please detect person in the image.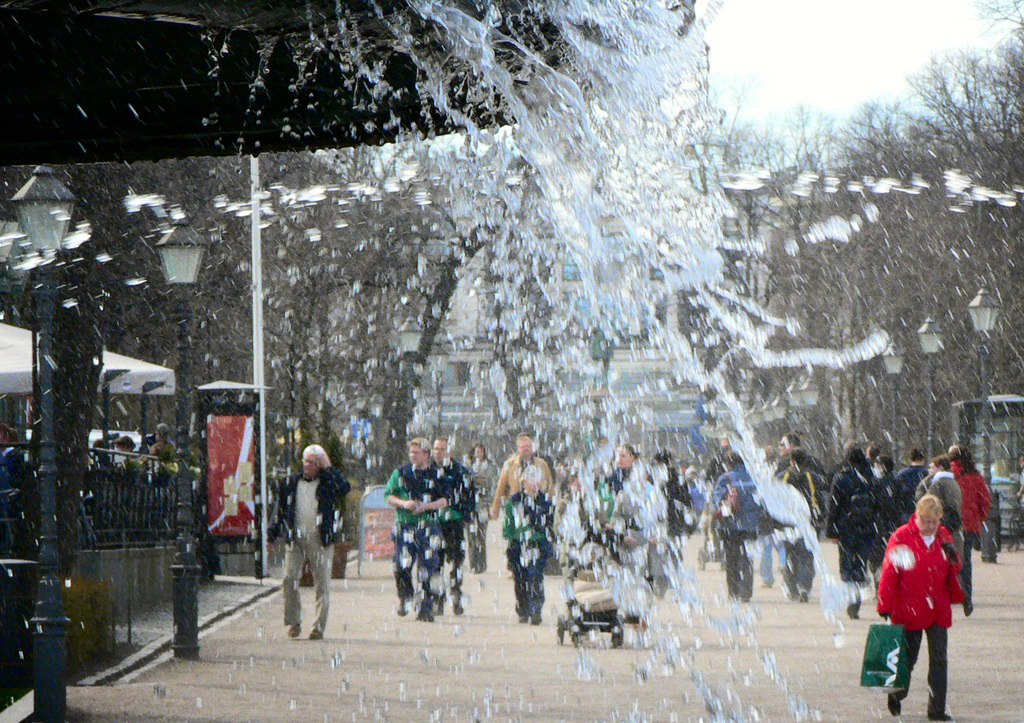
BBox(426, 434, 463, 616).
